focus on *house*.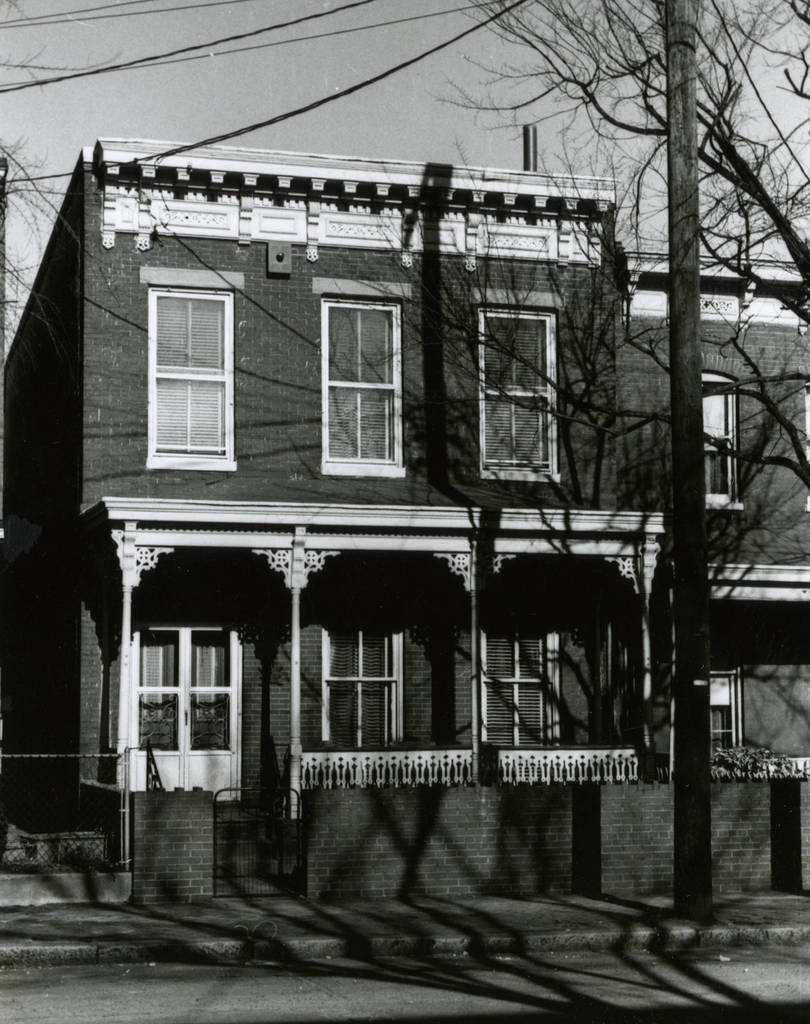
Focused at 5:136:809:902.
